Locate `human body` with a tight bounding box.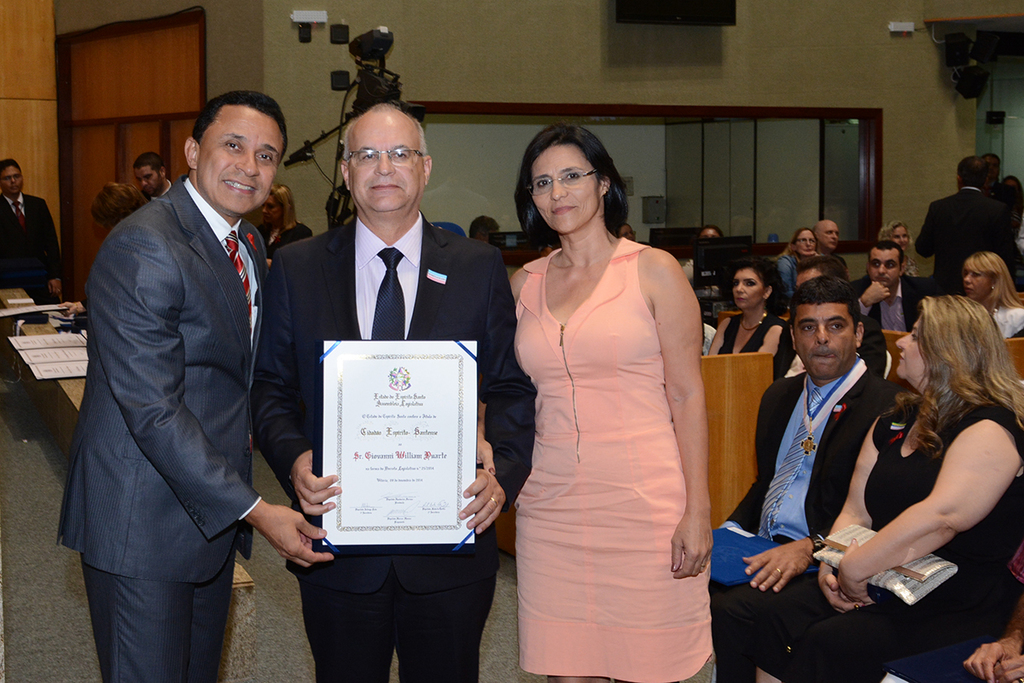
[left=817, top=209, right=842, bottom=243].
